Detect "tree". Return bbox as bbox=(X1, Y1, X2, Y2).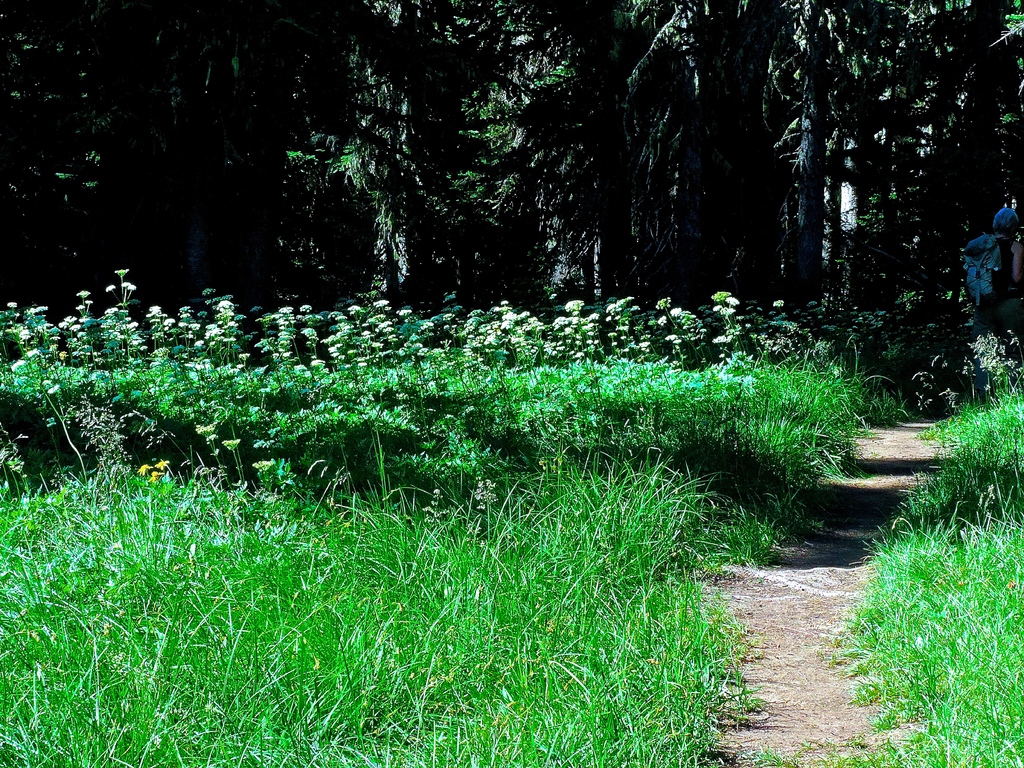
bbox=(0, 0, 1023, 355).
